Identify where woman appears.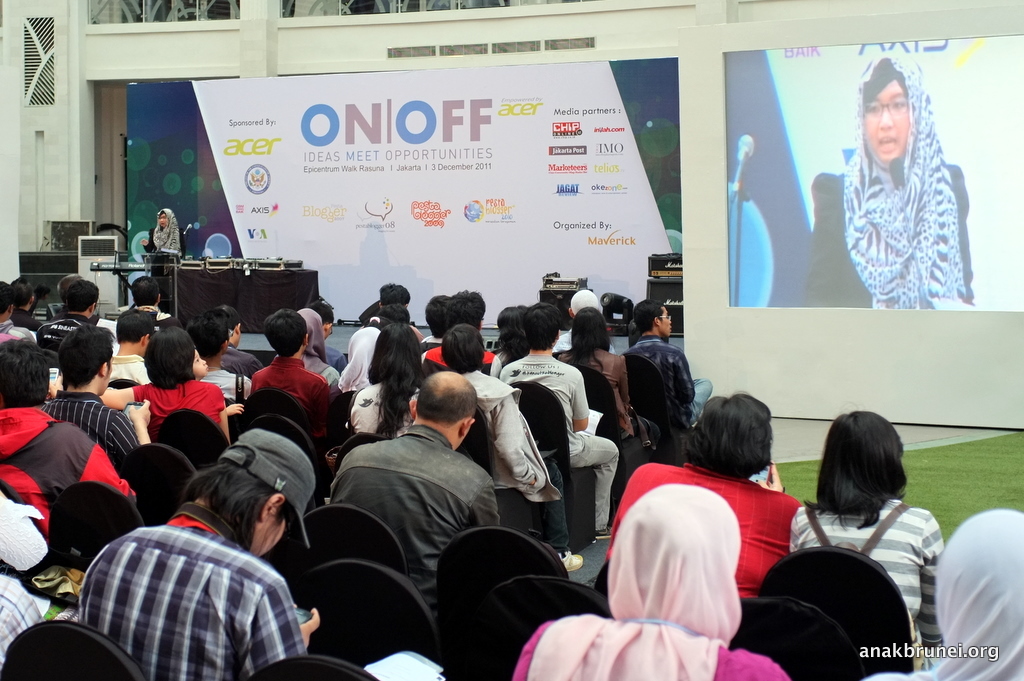
Appears at crop(270, 306, 340, 396).
